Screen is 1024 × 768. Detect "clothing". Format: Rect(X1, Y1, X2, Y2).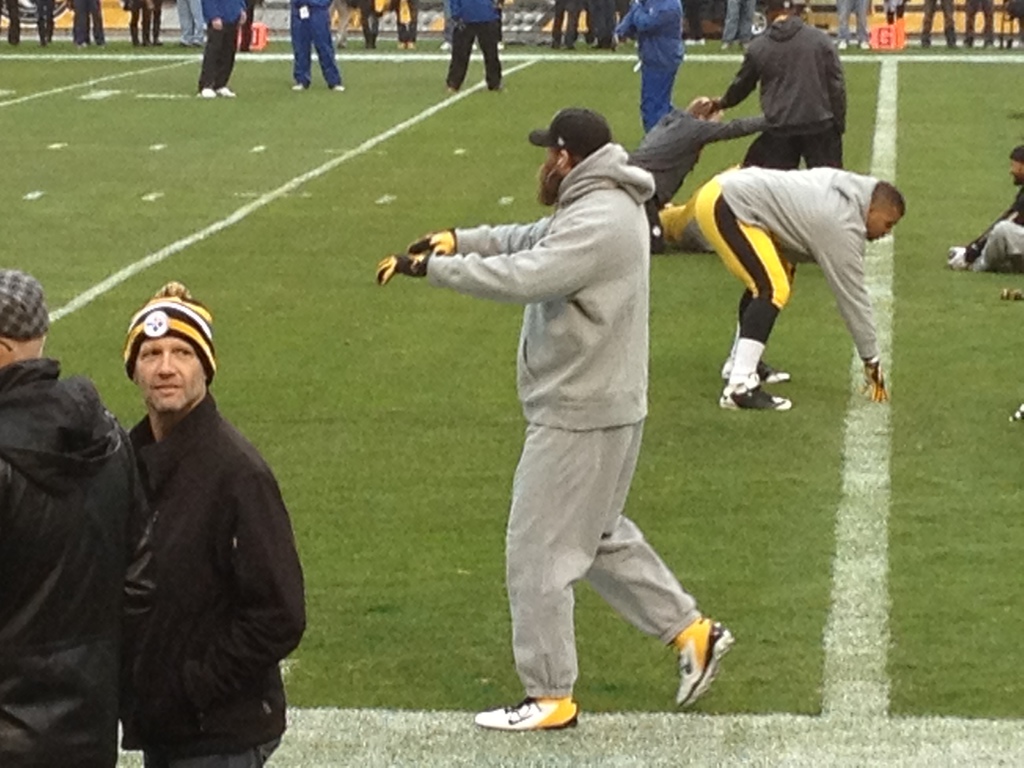
Rect(0, 359, 127, 767).
